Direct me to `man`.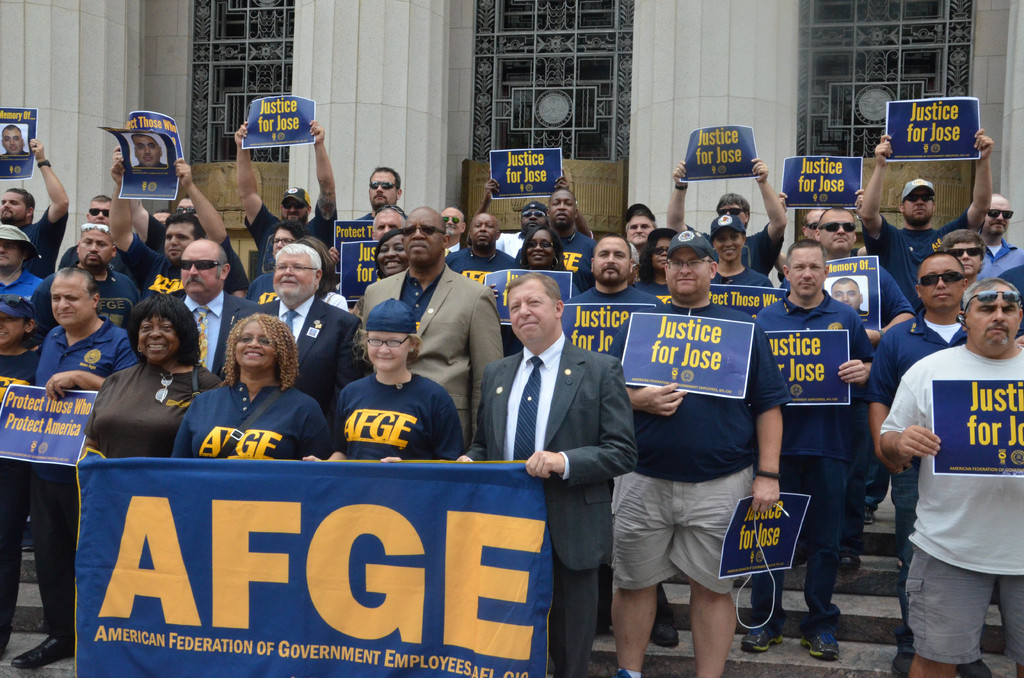
Direction: bbox=[856, 123, 995, 319].
